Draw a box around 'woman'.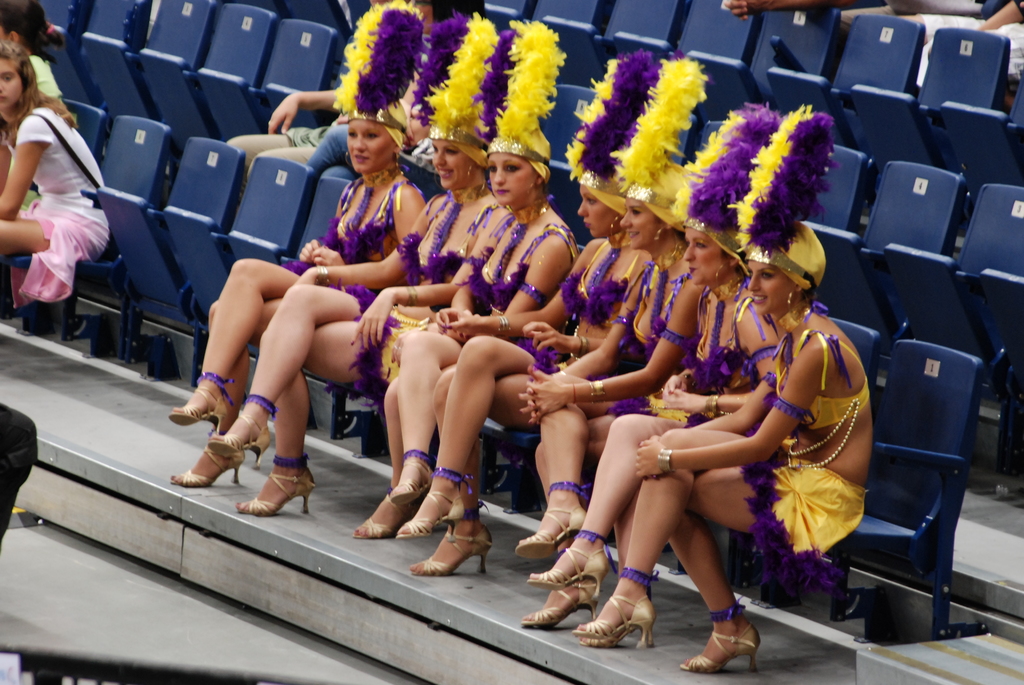
detection(148, 110, 489, 517).
